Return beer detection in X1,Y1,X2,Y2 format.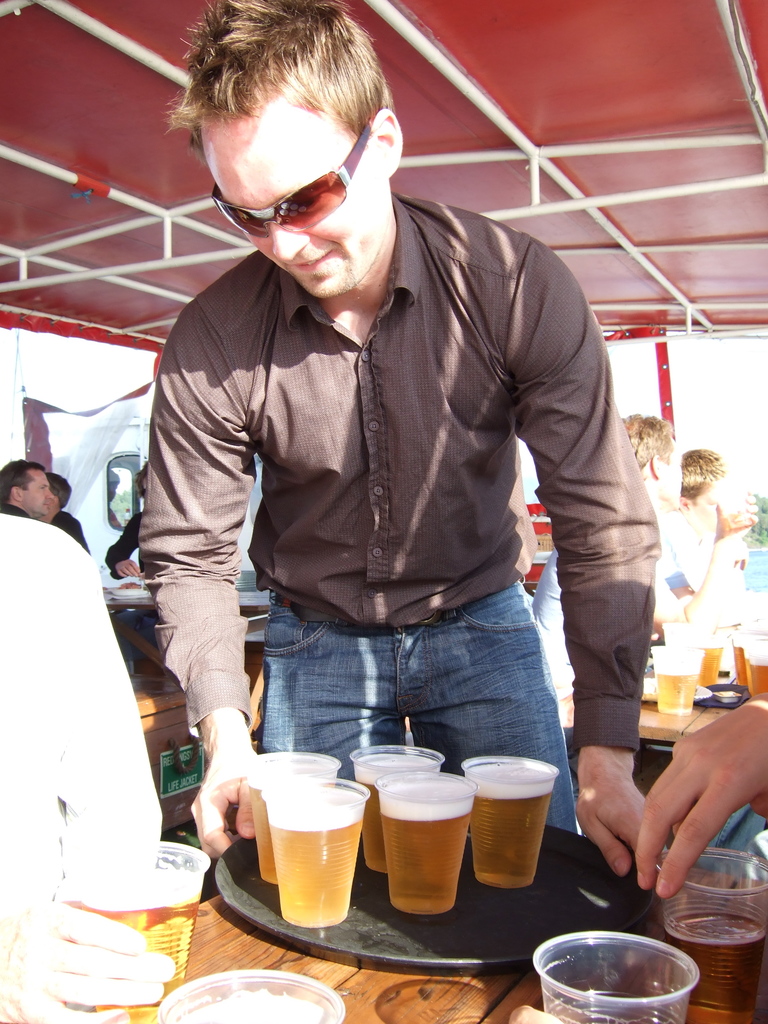
349,739,460,877.
